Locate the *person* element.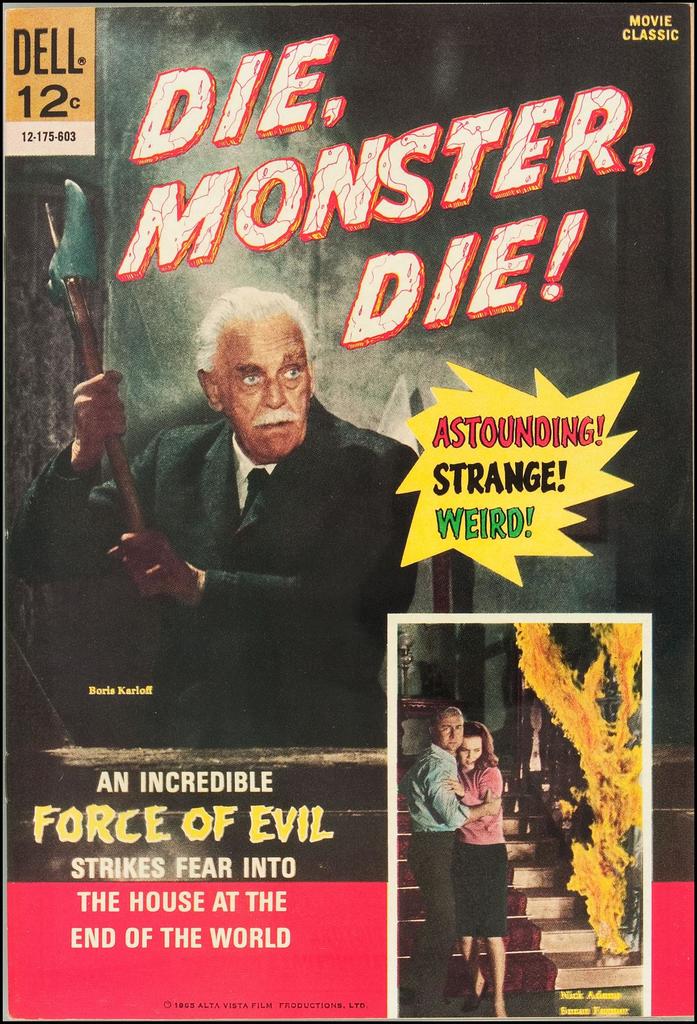
Element bbox: l=395, t=704, r=500, b=1015.
